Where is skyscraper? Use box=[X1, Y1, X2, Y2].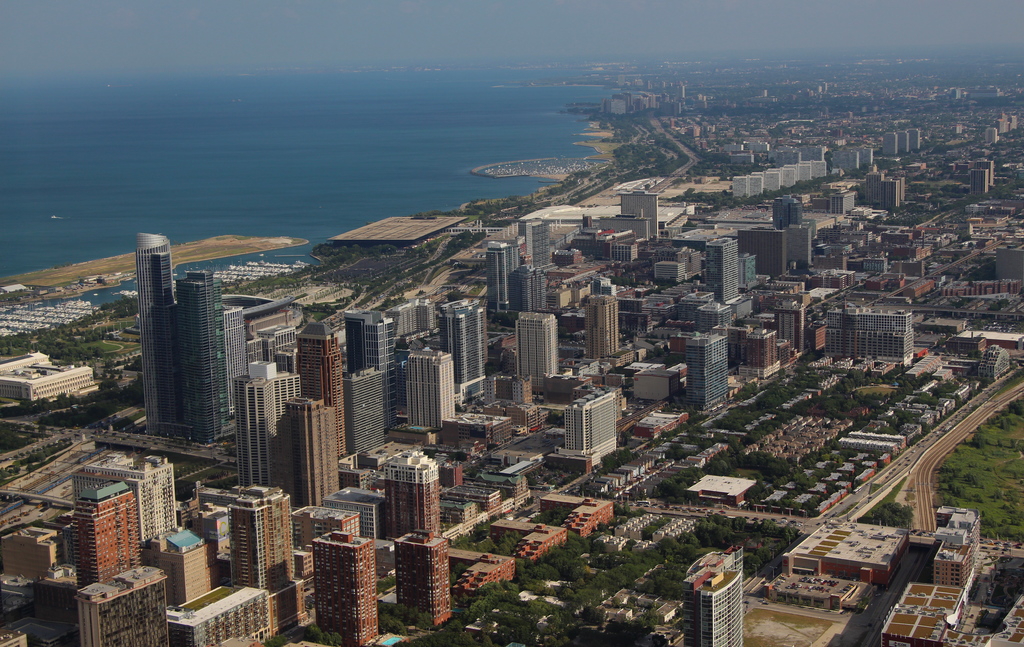
box=[392, 533, 451, 629].
